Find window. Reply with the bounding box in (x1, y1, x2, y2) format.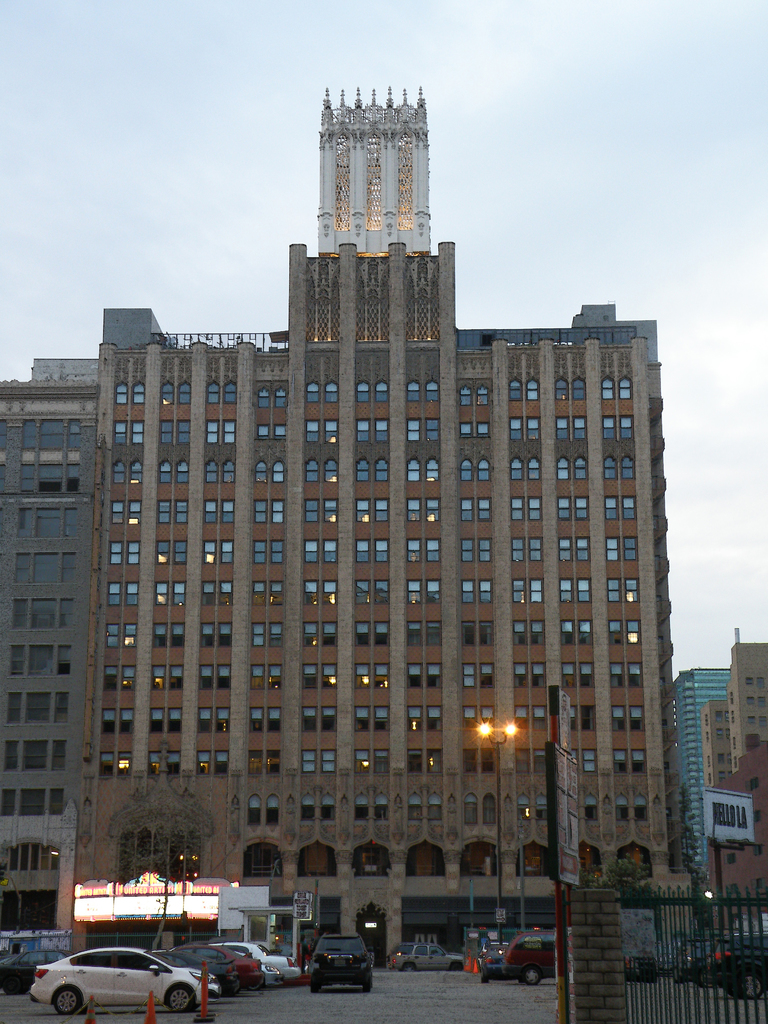
(95, 751, 127, 778).
